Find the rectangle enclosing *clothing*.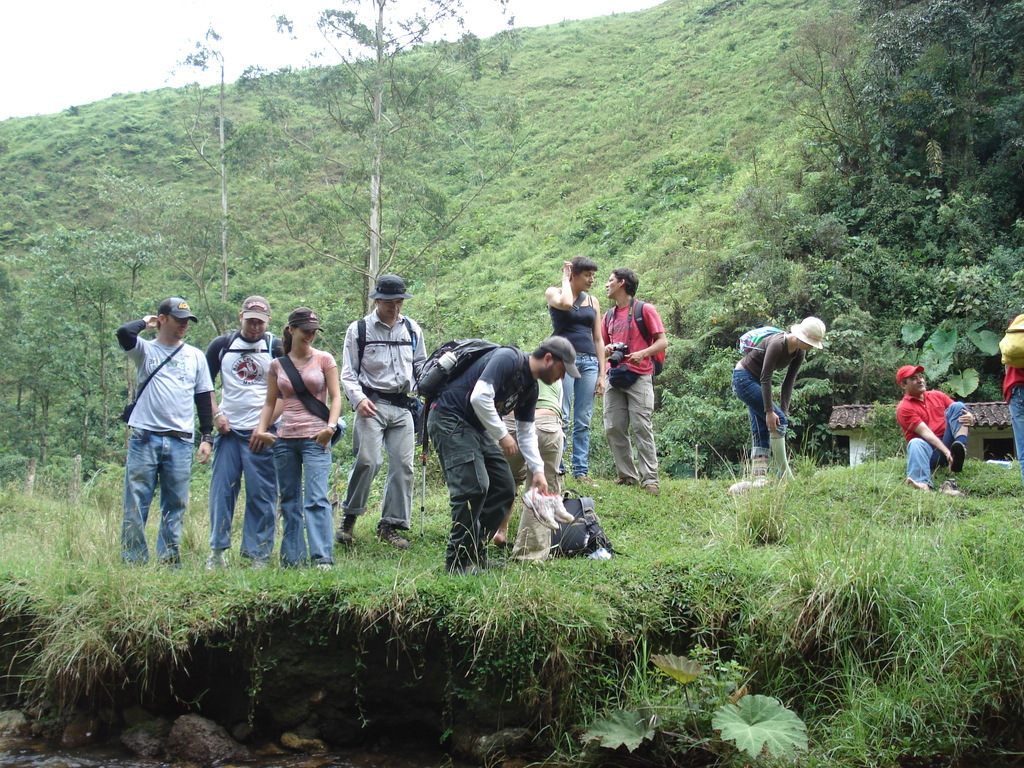
[left=271, top=355, right=338, bottom=554].
